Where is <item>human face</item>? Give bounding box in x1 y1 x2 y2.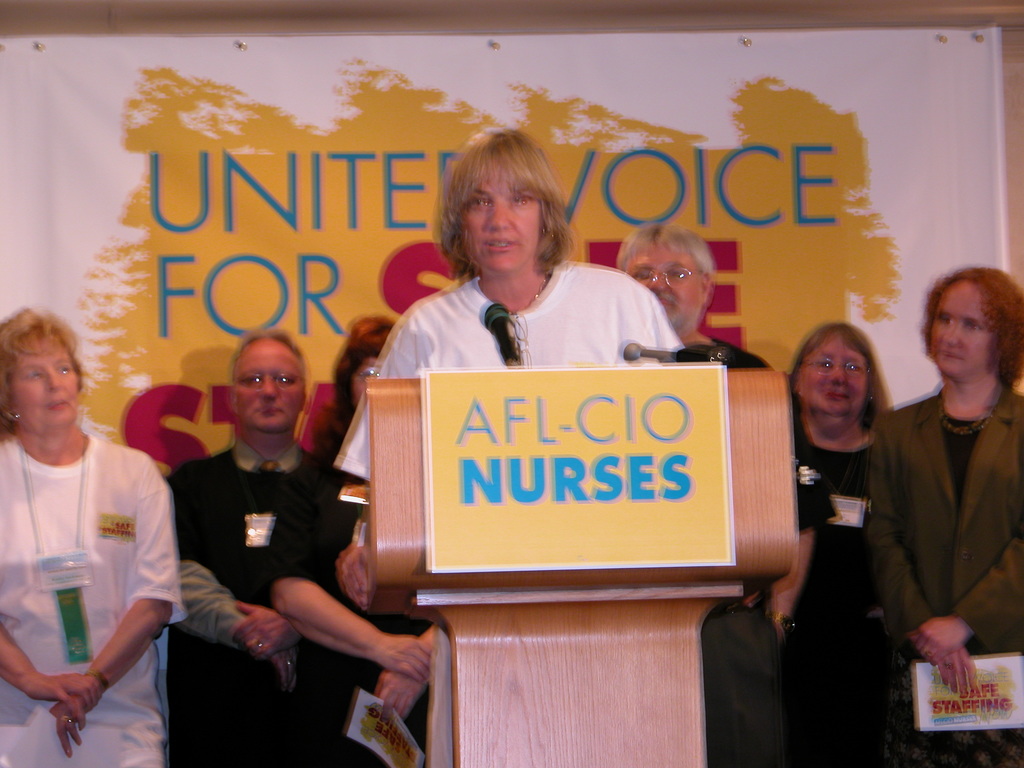
929 284 988 374.
